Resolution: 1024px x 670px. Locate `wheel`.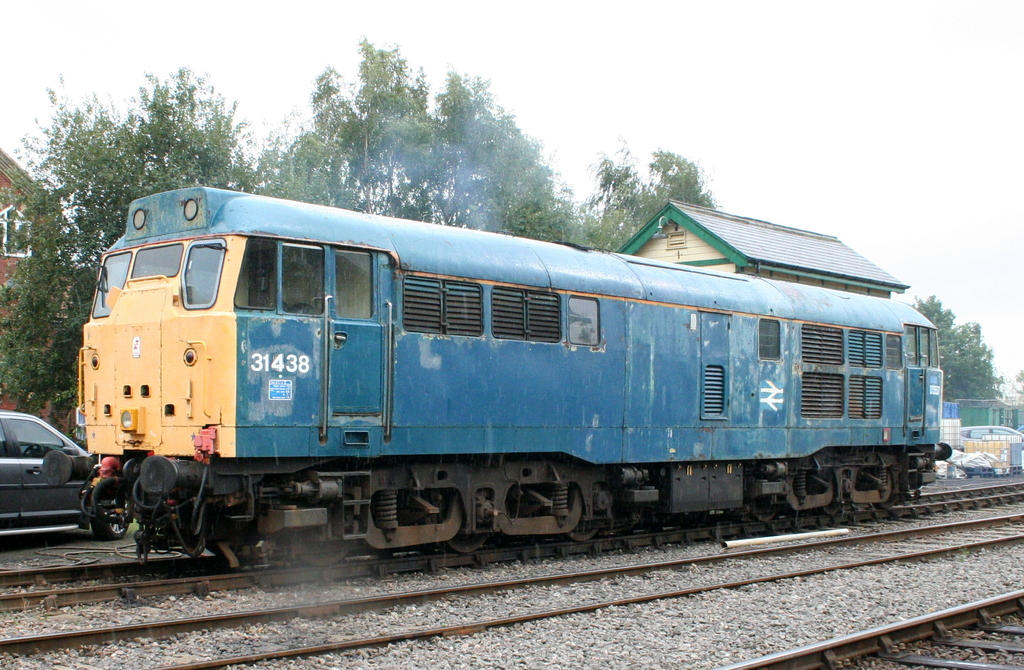
{"x1": 871, "y1": 493, "x2": 896, "y2": 511}.
